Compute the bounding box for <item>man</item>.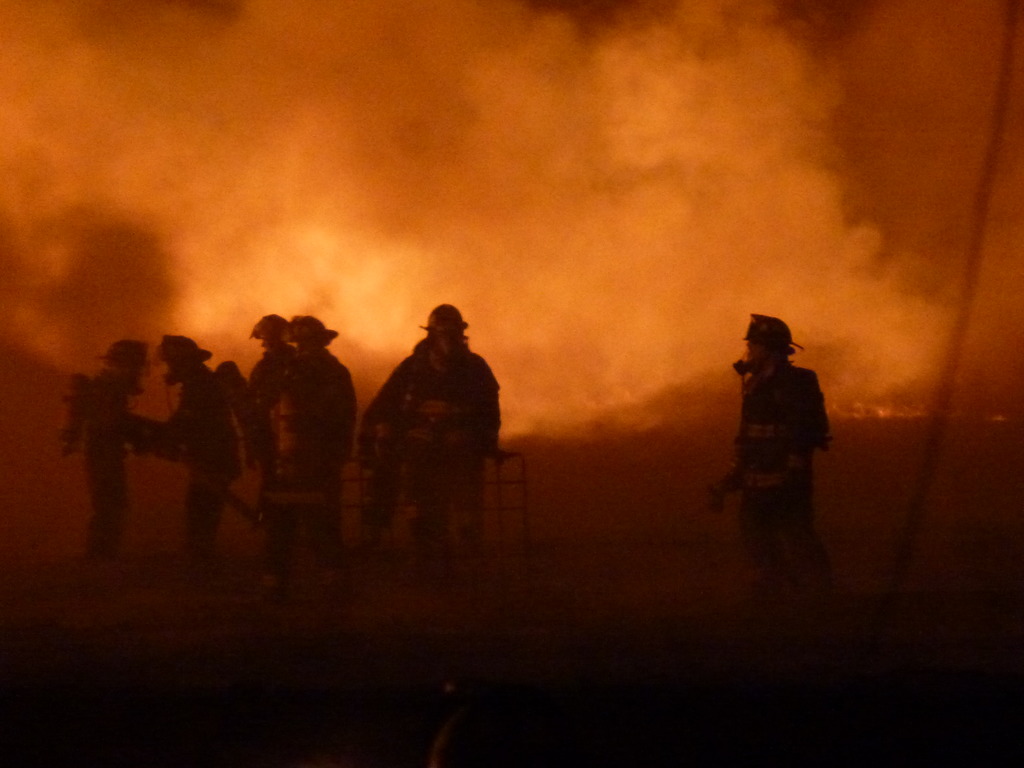
l=70, t=342, r=148, b=555.
